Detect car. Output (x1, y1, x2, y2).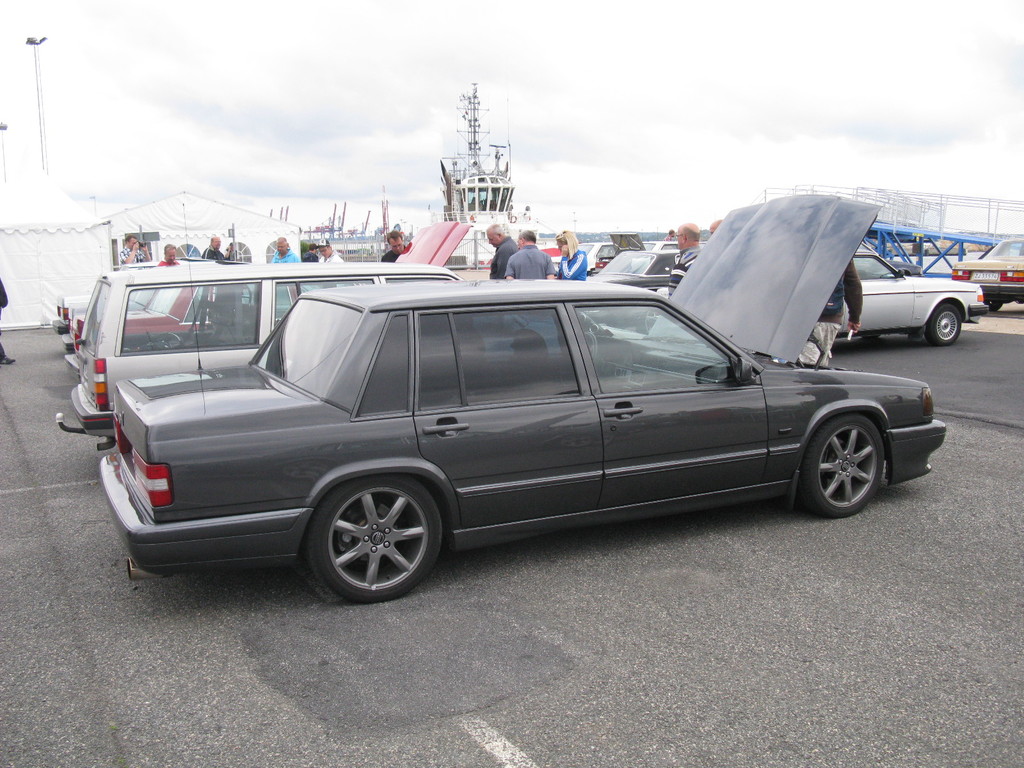
(838, 256, 979, 339).
